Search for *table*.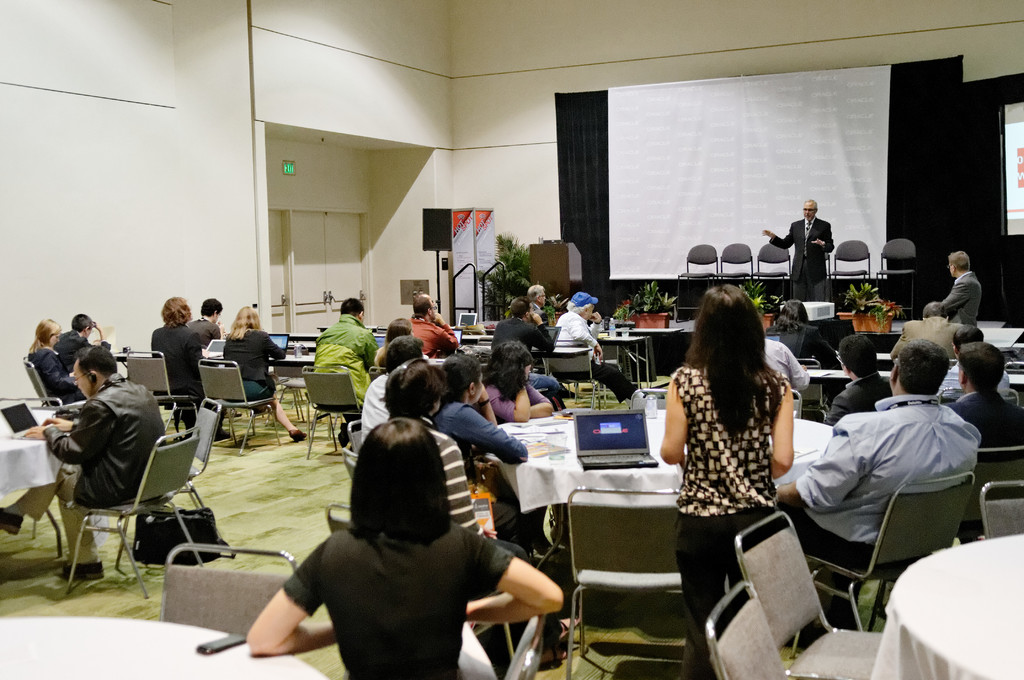
Found at region(1, 412, 67, 551).
